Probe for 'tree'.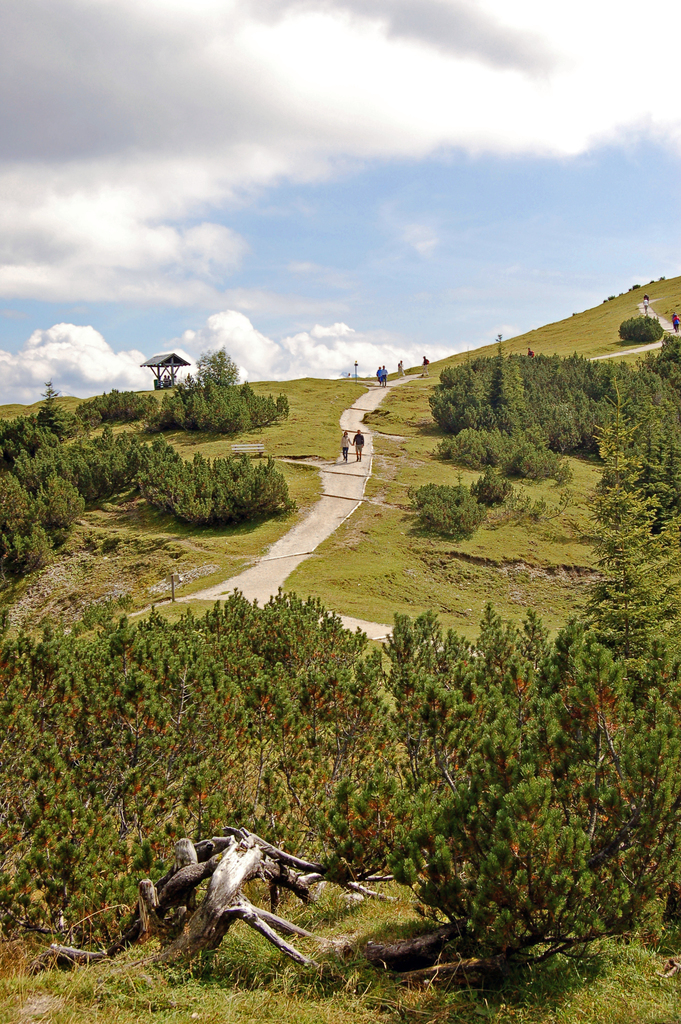
Probe result: (left=140, top=440, right=294, bottom=526).
